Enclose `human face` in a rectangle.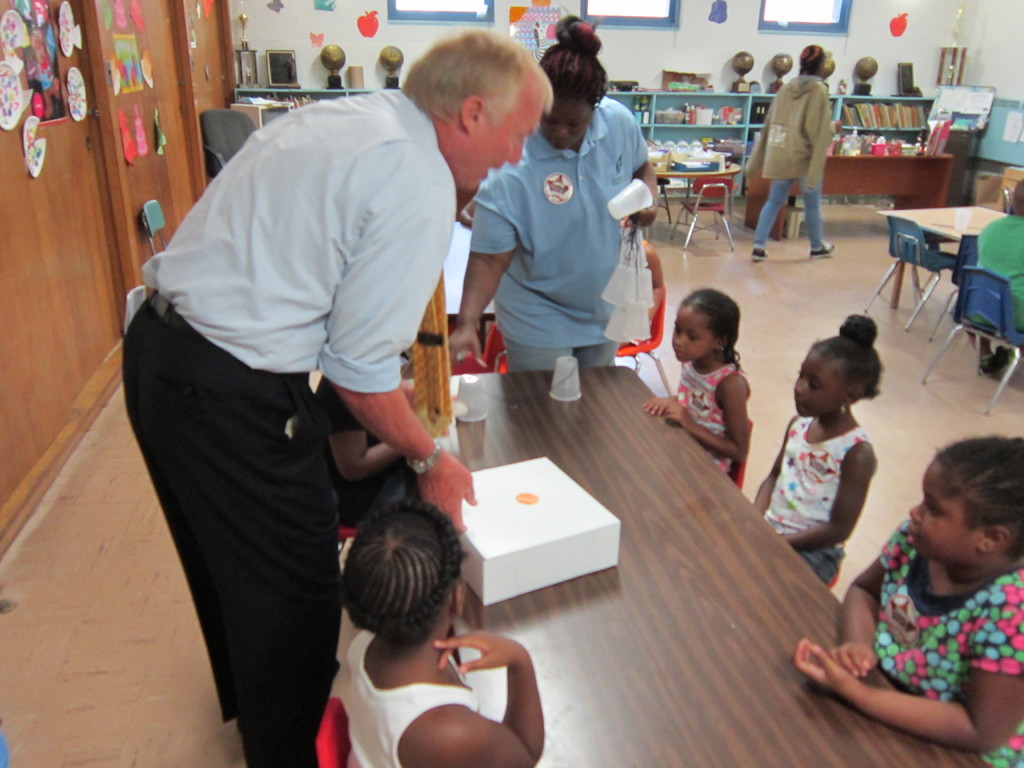
locate(907, 487, 957, 550).
